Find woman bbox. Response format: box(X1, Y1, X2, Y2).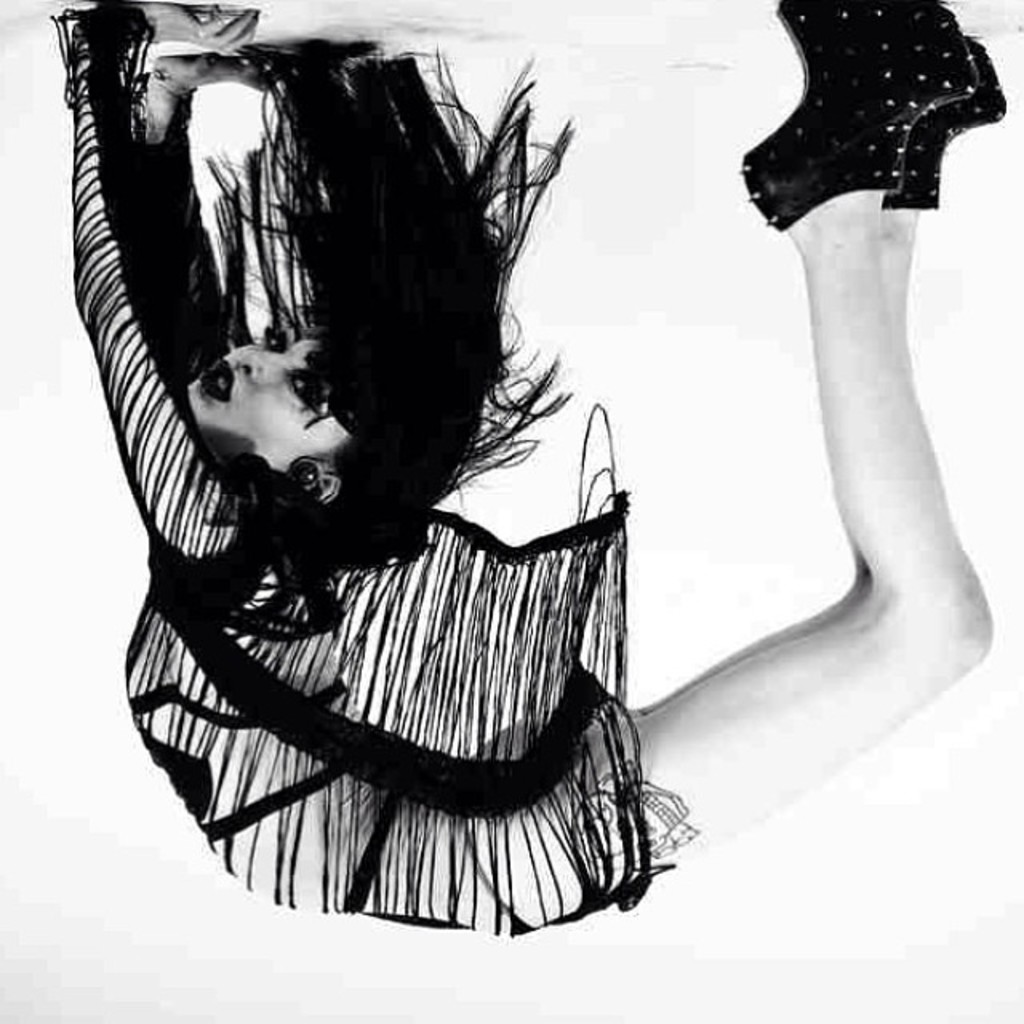
box(51, 2, 1010, 946).
